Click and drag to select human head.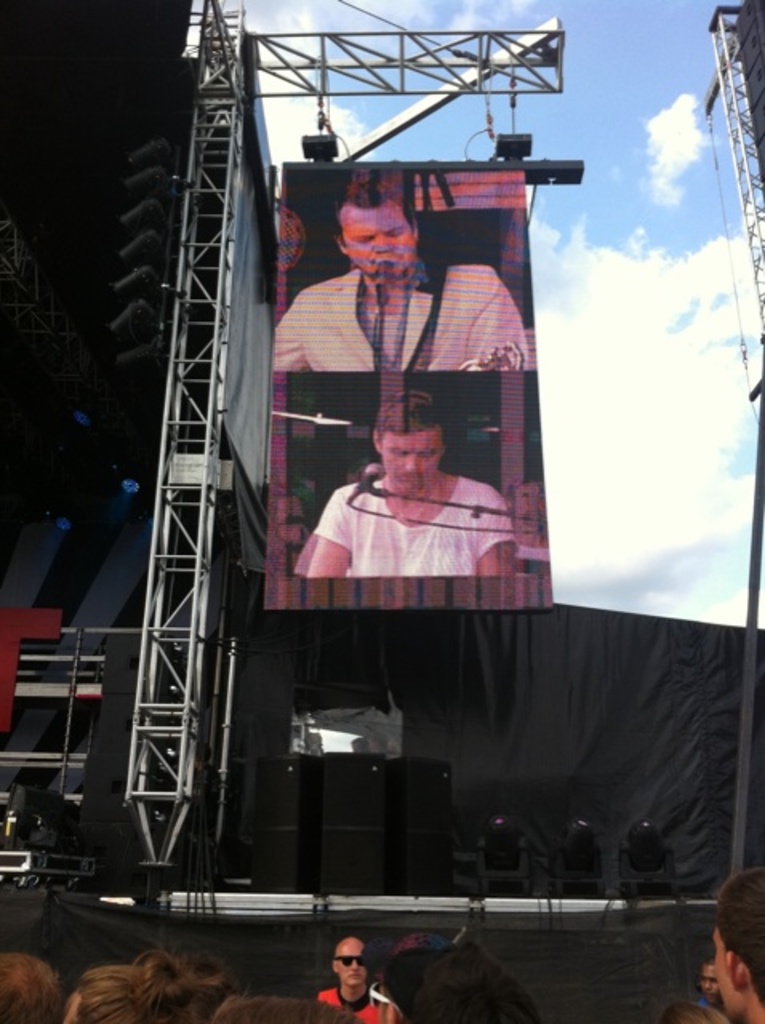
Selection: x1=709, y1=869, x2=763, y2=1019.
